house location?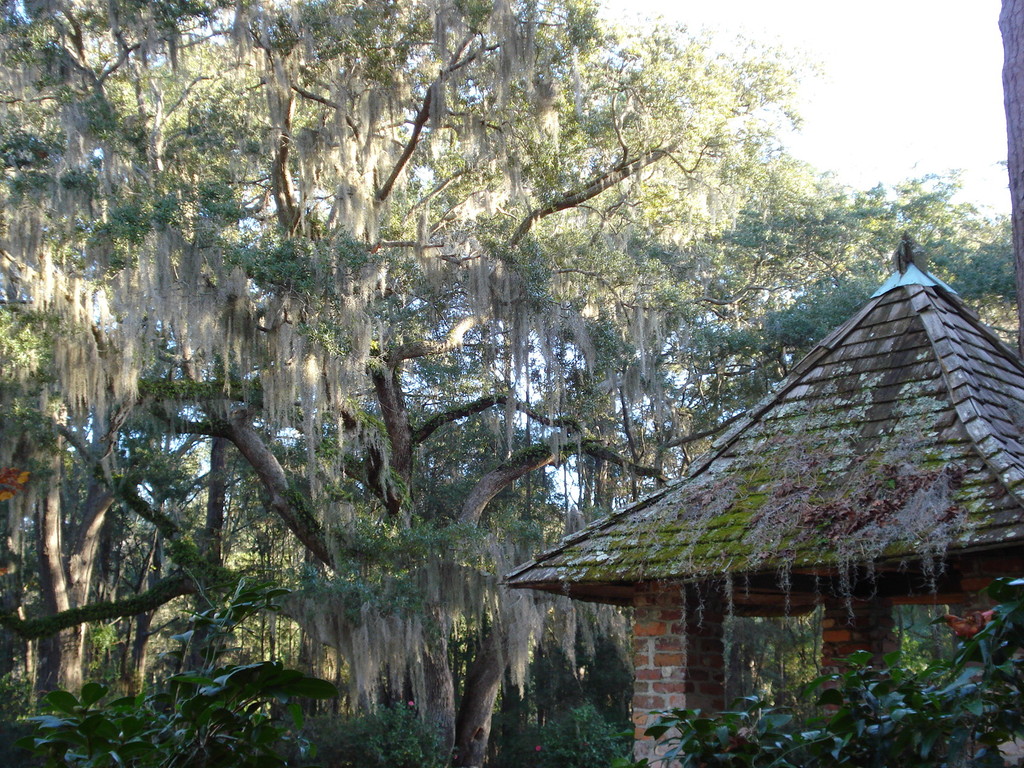
box(505, 235, 1023, 767)
